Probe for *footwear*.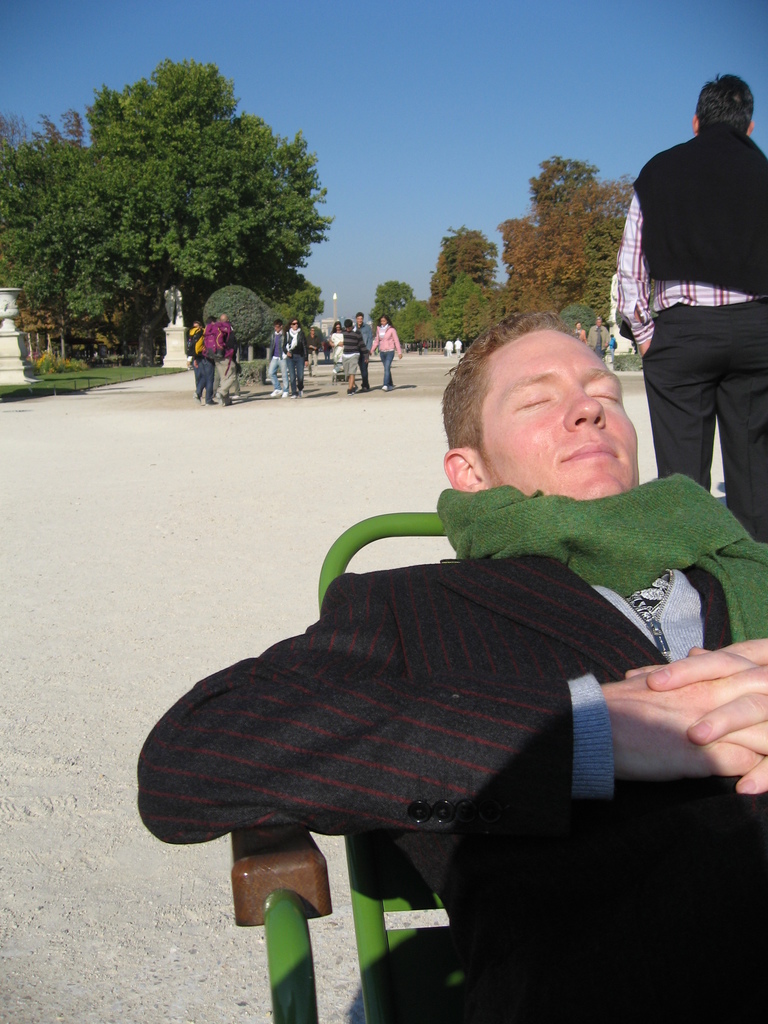
Probe result: left=269, top=388, right=283, bottom=398.
